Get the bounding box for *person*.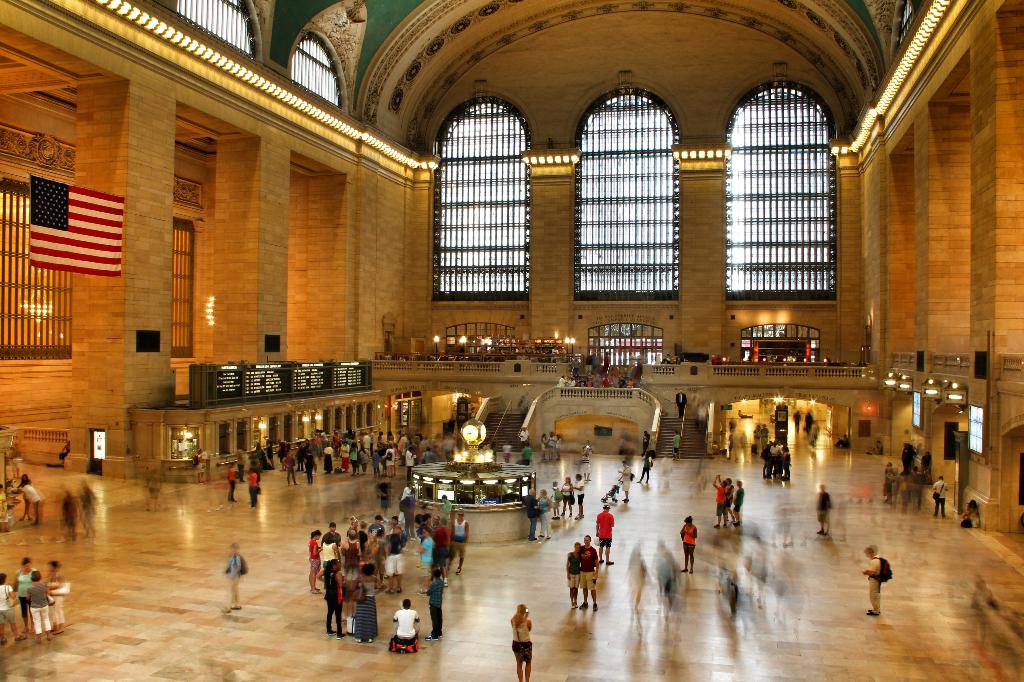
select_region(524, 344, 534, 354).
